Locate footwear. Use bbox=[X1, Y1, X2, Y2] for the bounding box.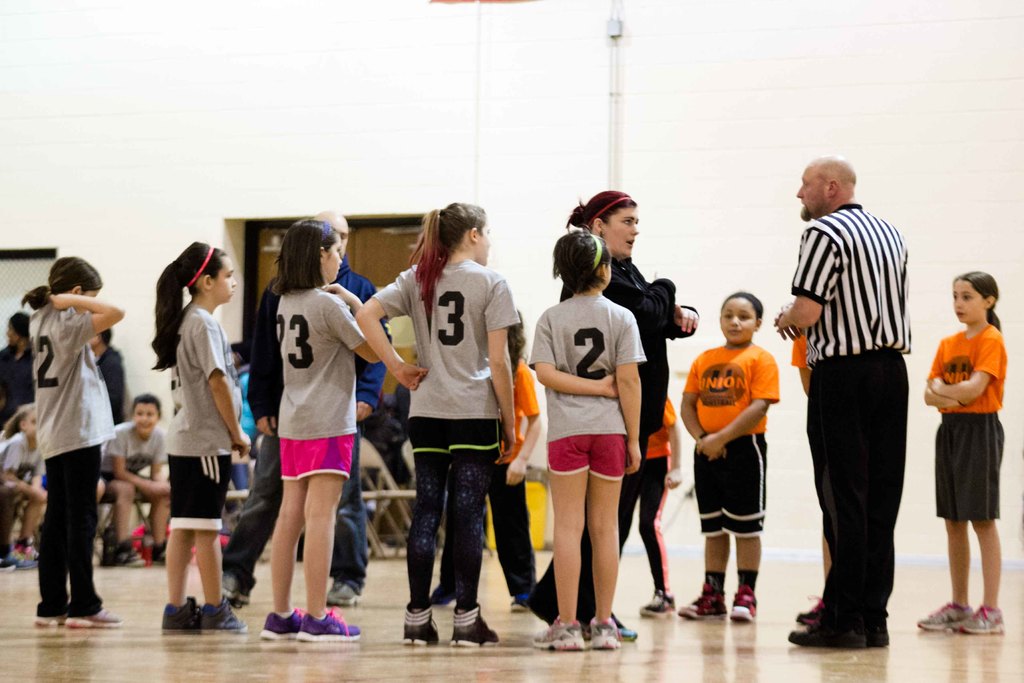
bbox=[297, 609, 362, 644].
